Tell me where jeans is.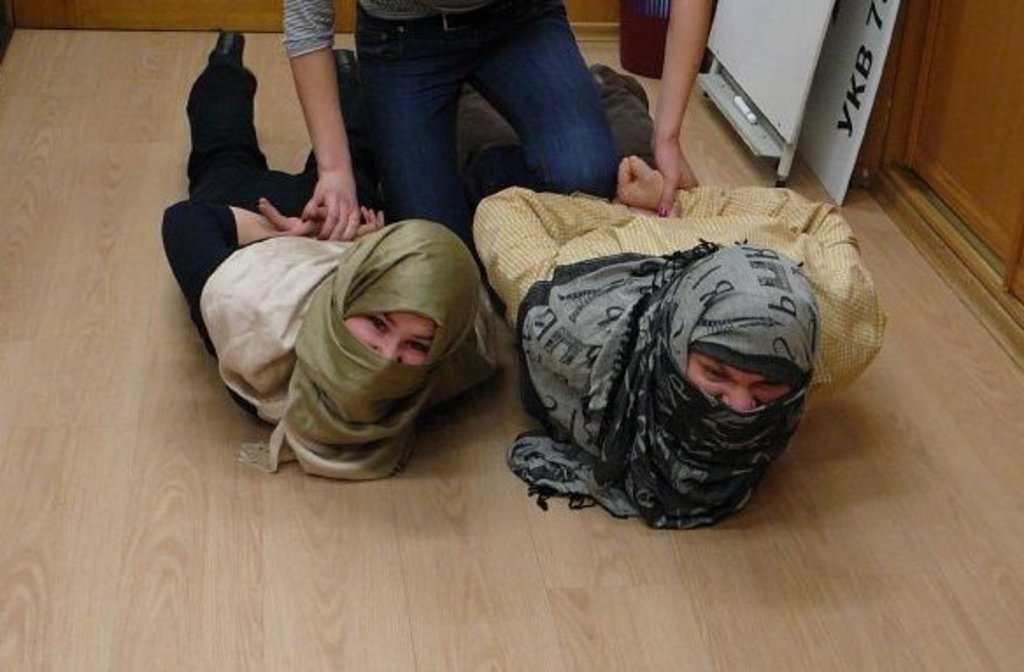
jeans is at <region>309, 9, 651, 230</region>.
